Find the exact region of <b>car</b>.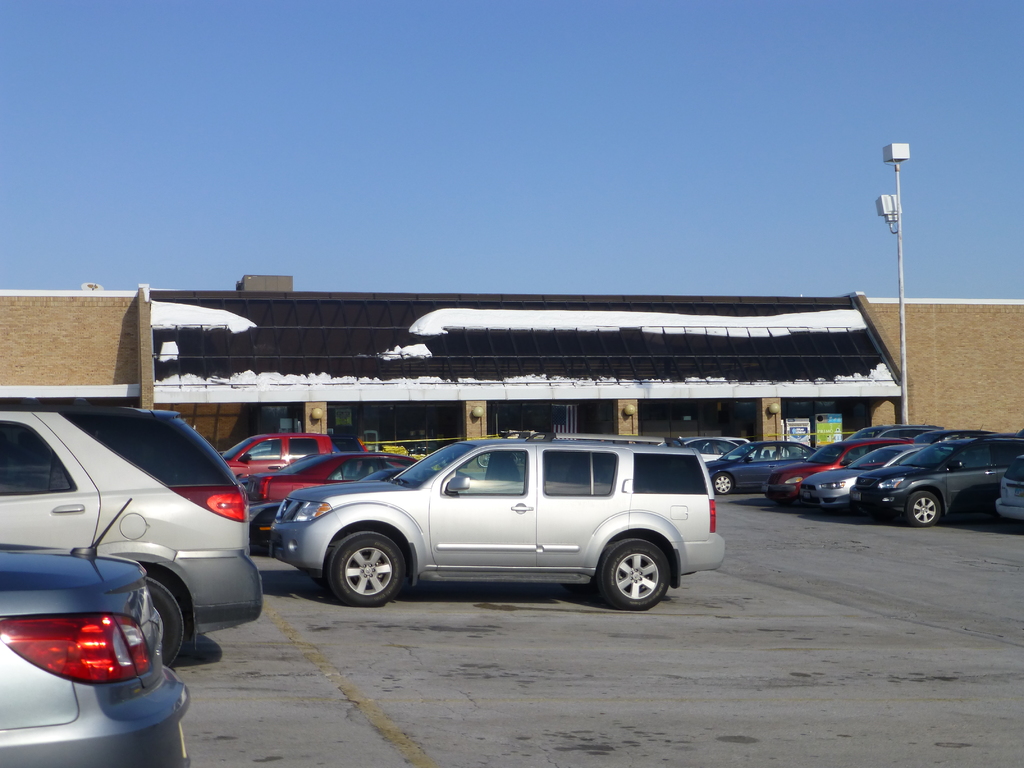
Exact region: rect(221, 424, 379, 484).
